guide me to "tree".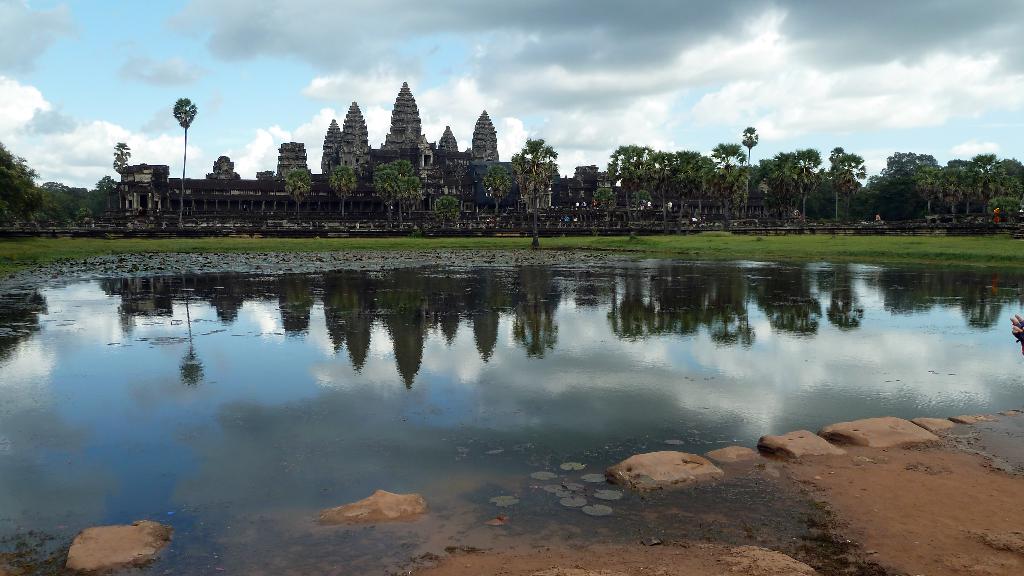
Guidance: detection(608, 142, 659, 216).
